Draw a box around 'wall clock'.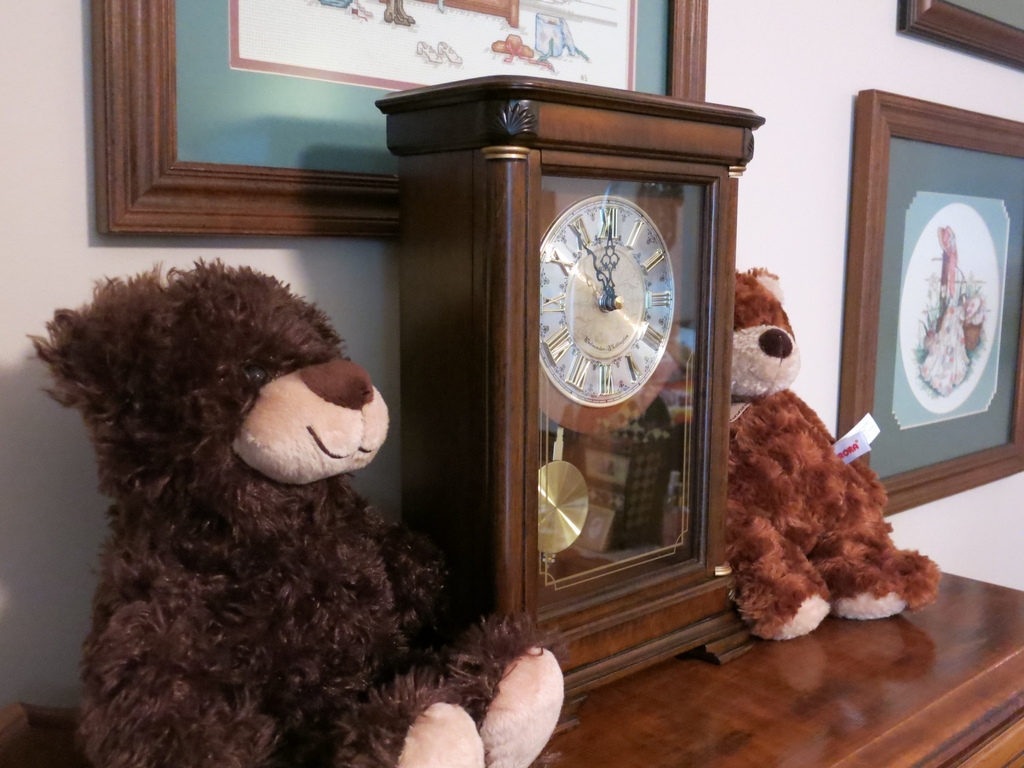
box=[531, 195, 687, 432].
